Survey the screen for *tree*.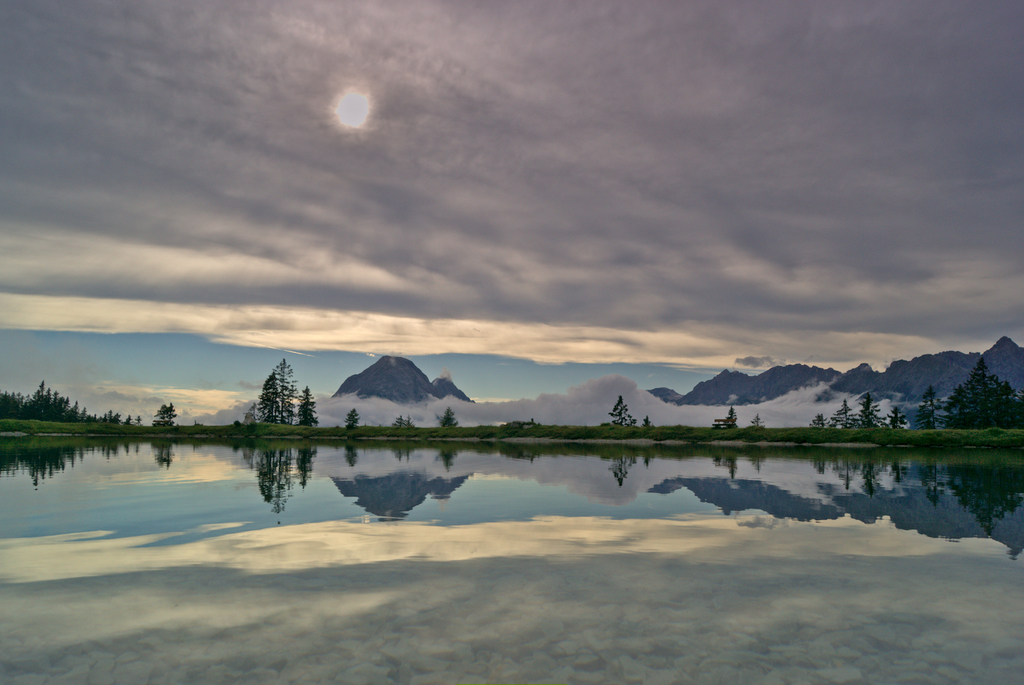
Survey found: locate(751, 412, 769, 435).
